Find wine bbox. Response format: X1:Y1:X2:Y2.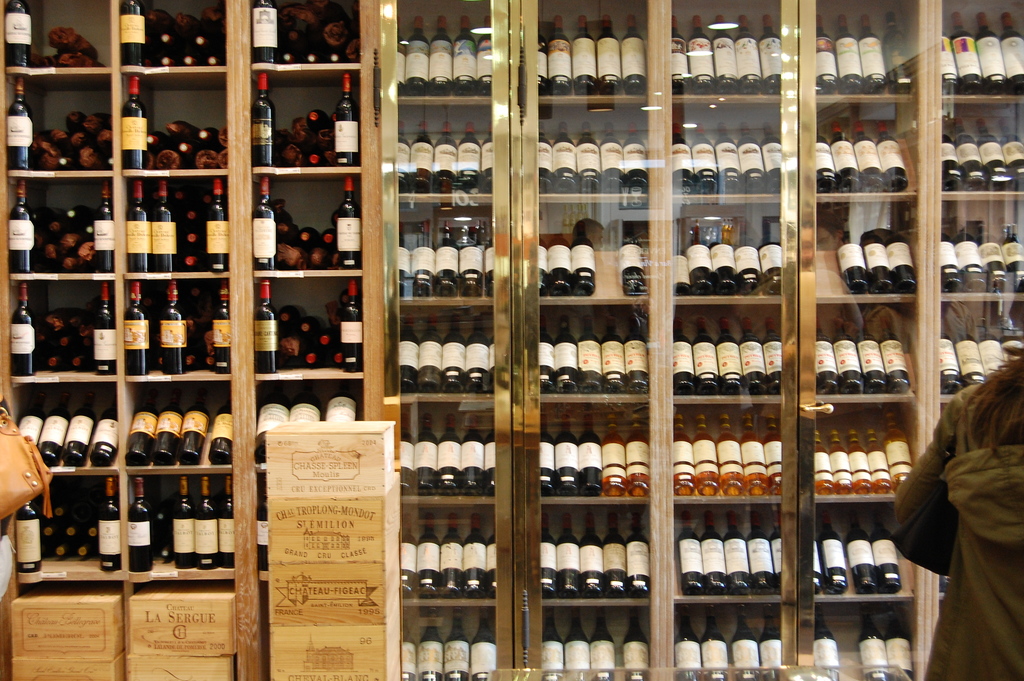
701:512:731:596.
